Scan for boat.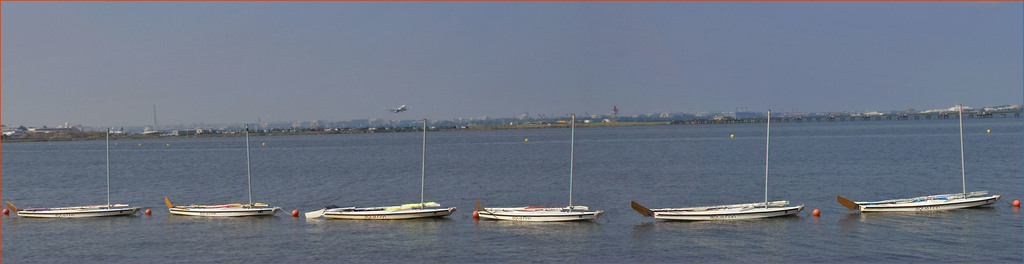
Scan result: x1=303, y1=121, x2=459, y2=226.
